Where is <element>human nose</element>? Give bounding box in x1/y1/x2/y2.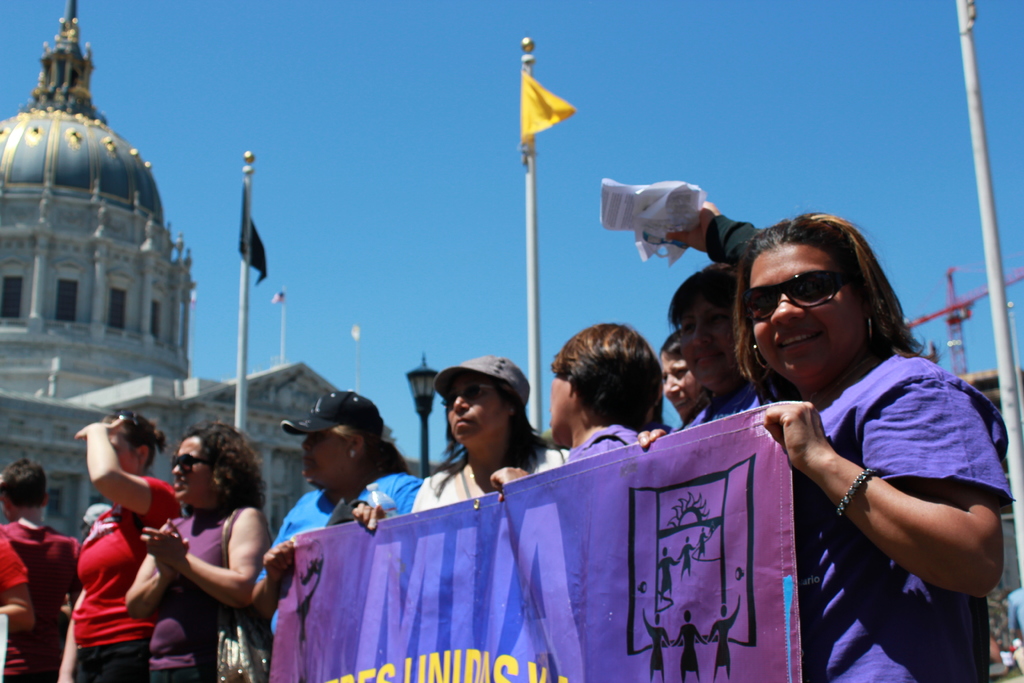
300/439/309/450.
